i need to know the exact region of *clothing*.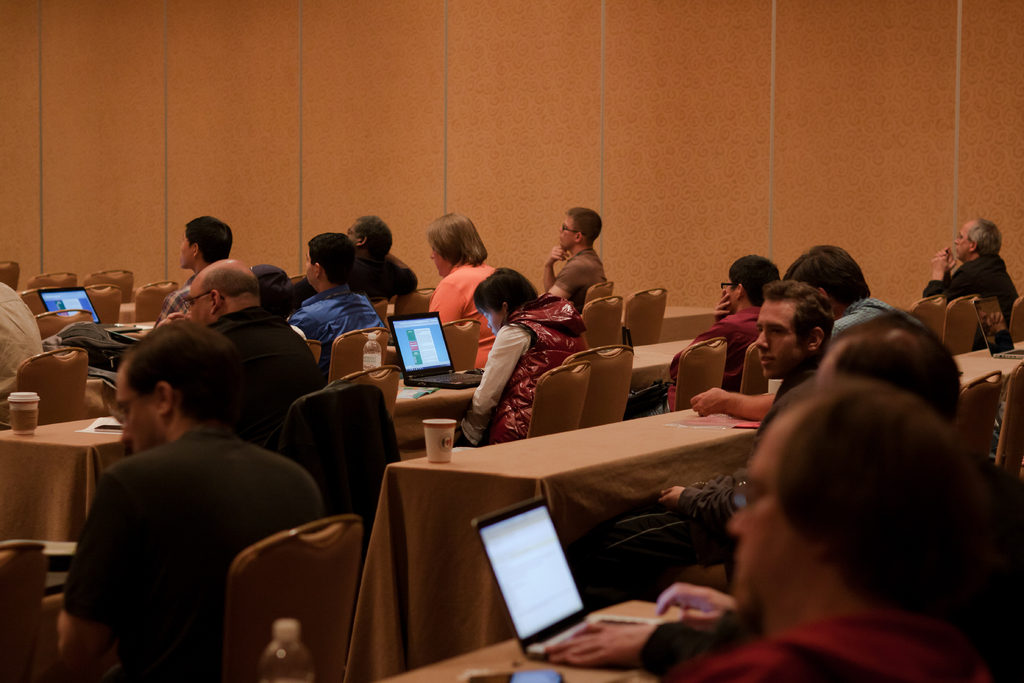
Region: bbox=[291, 247, 416, 300].
